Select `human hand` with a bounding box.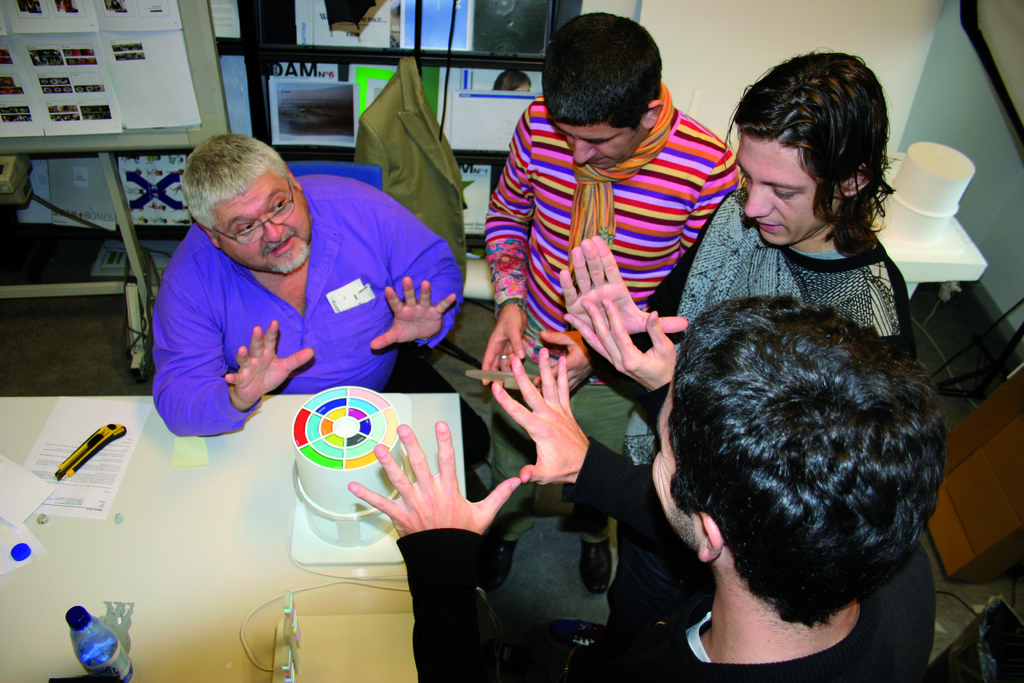
bbox(482, 305, 525, 385).
